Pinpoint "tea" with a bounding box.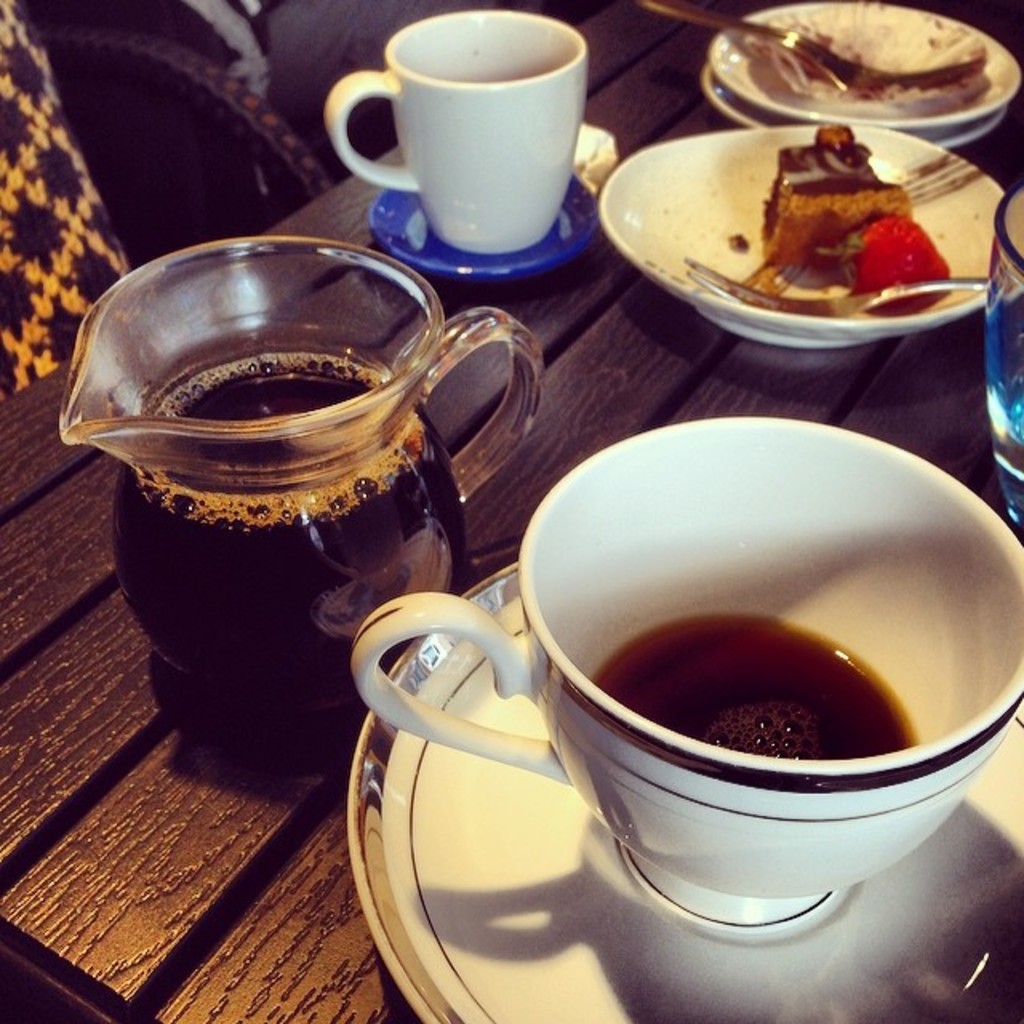
bbox=(584, 608, 912, 770).
